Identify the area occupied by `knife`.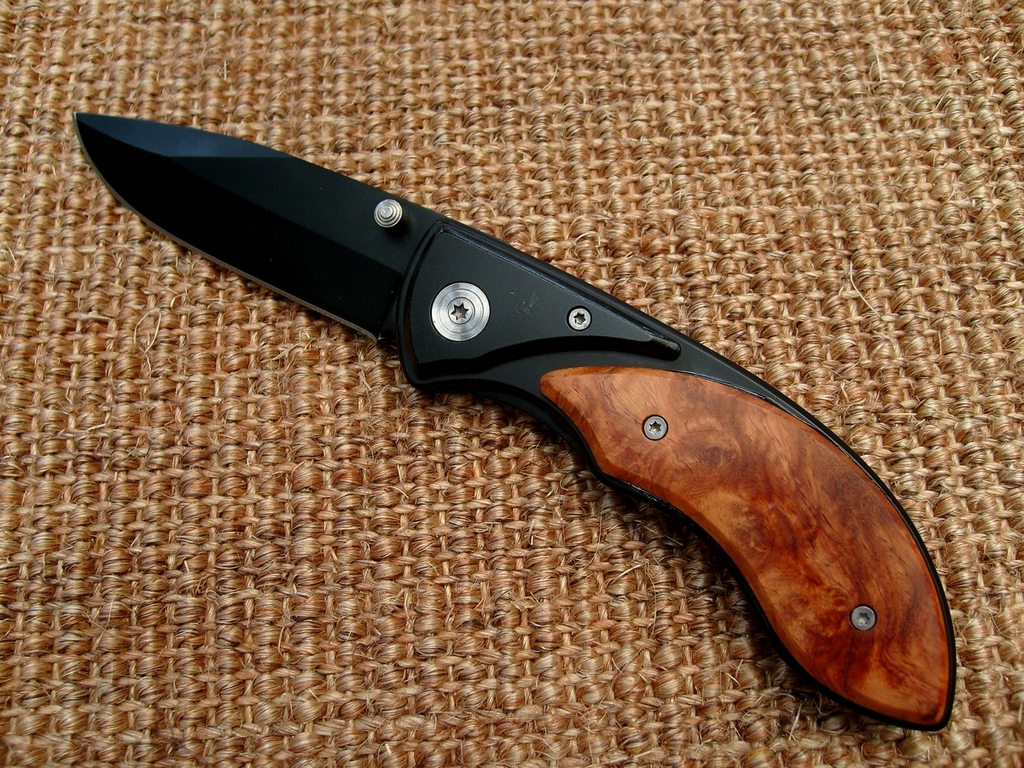
Area: BBox(76, 109, 959, 734).
